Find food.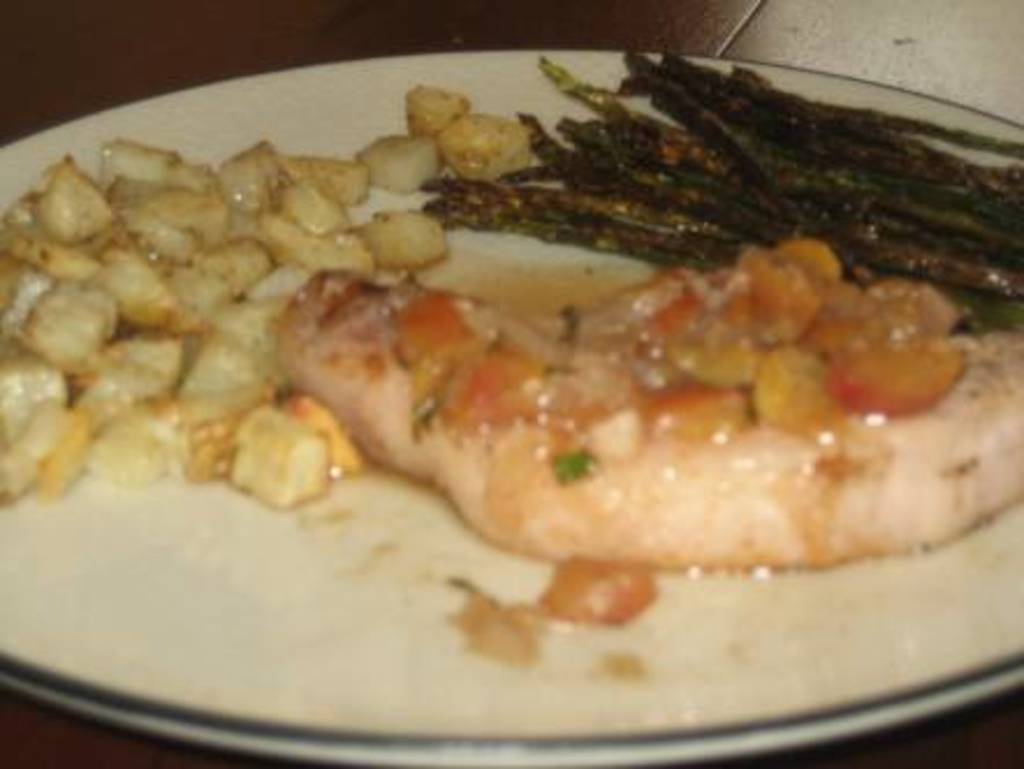
rect(0, 81, 535, 507).
